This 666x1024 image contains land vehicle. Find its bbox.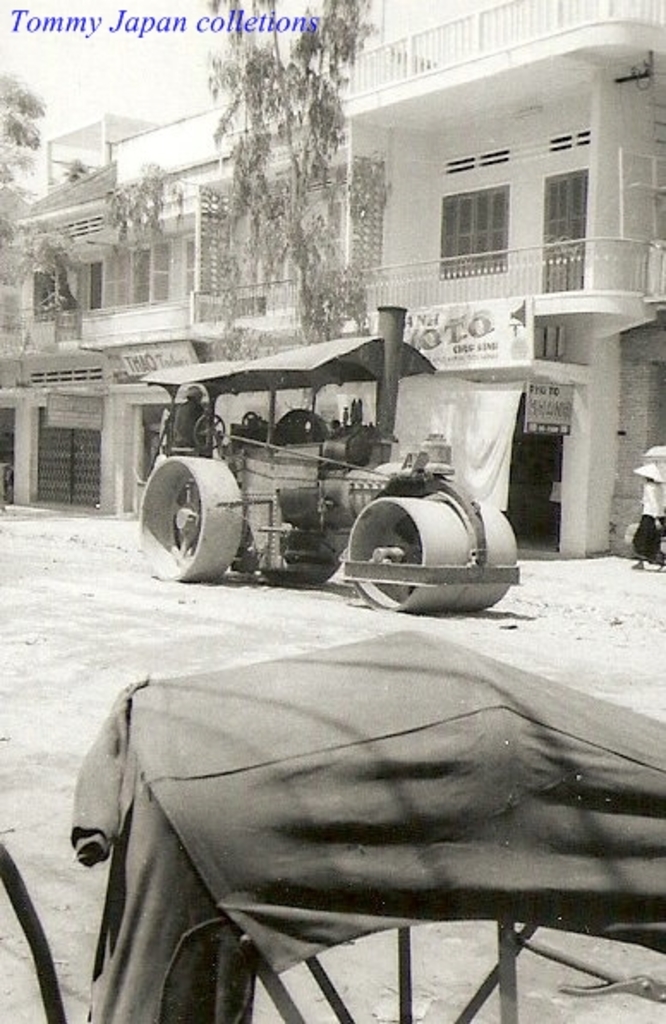
137 348 503 607.
